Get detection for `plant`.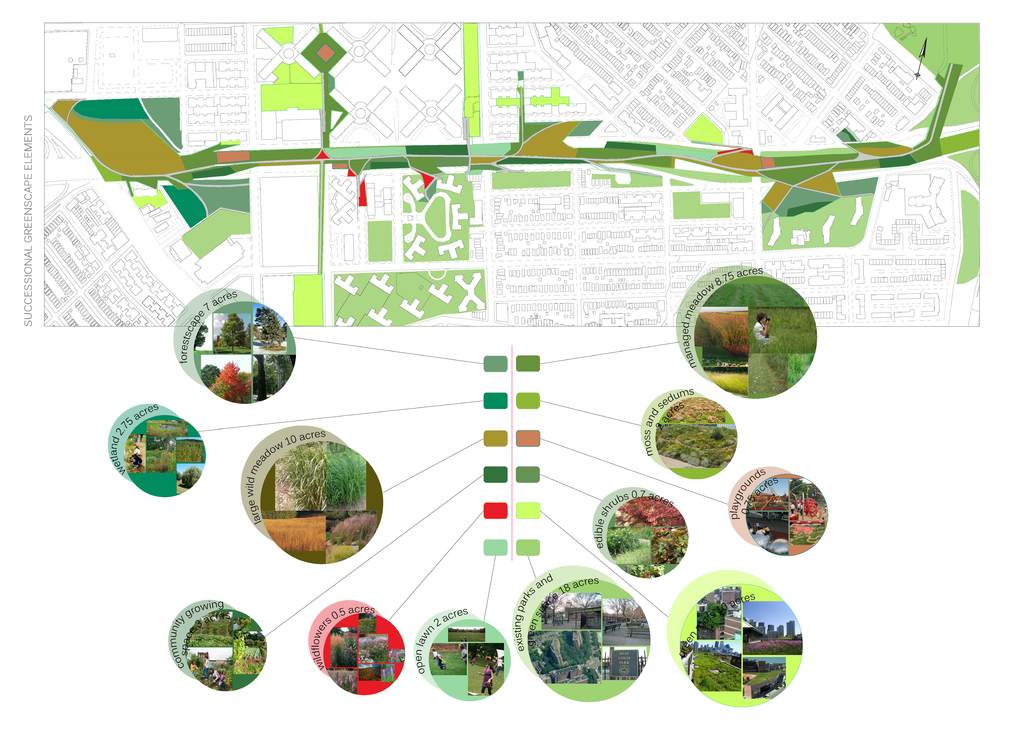
Detection: <box>287,443,321,516</box>.
